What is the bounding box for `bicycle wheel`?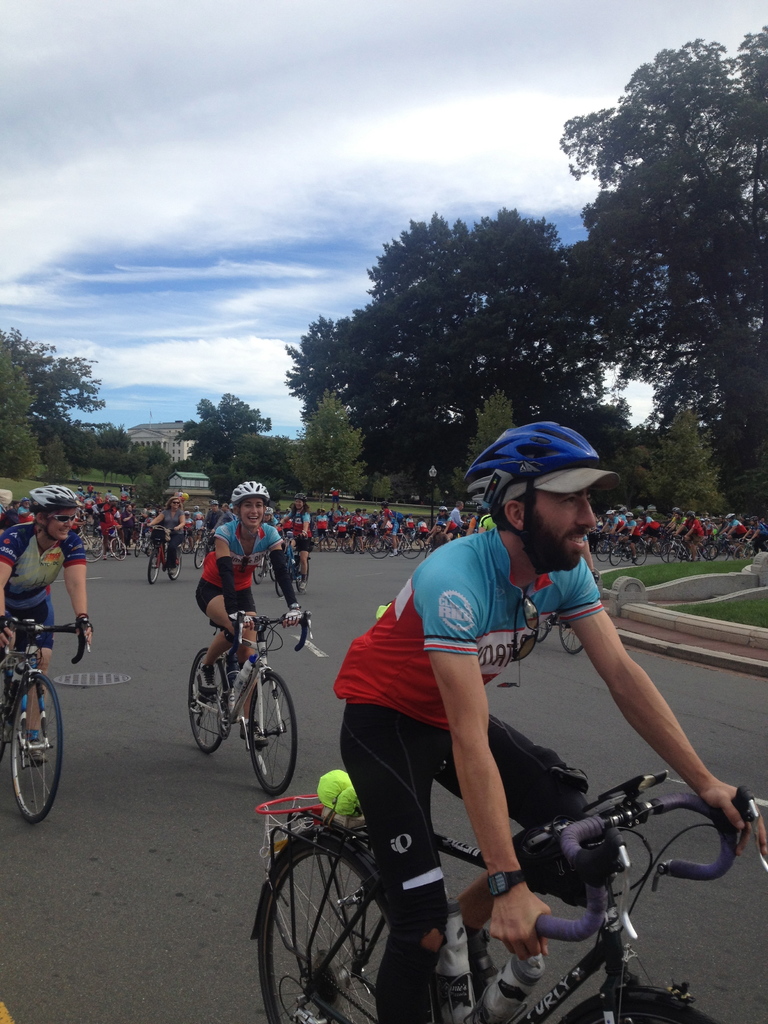
188,648,233,749.
